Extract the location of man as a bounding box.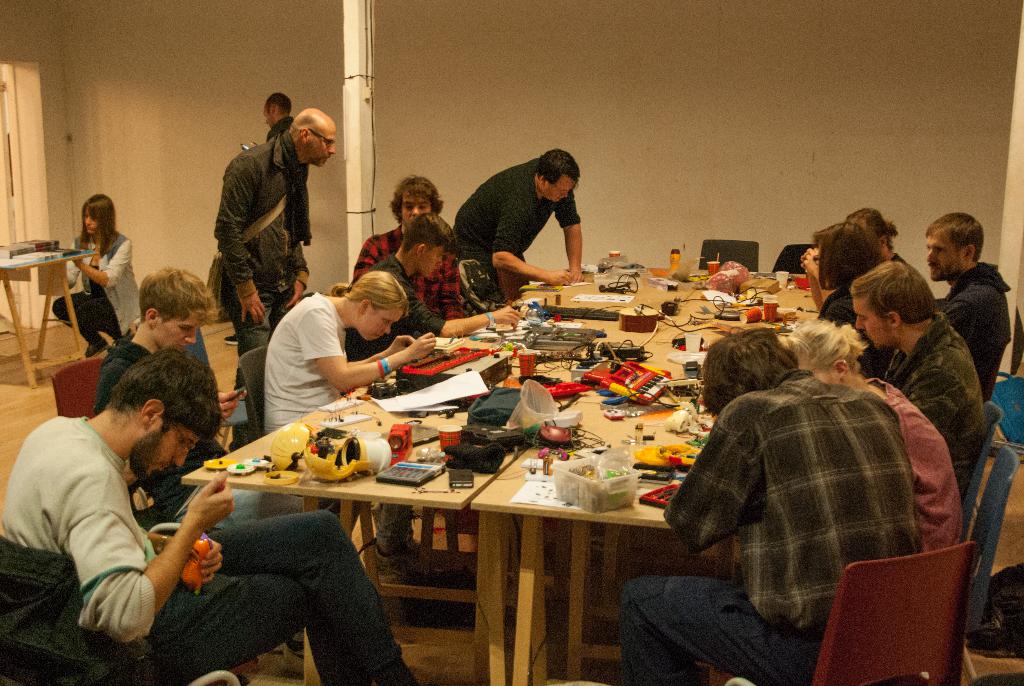
left=834, top=252, right=994, bottom=500.
